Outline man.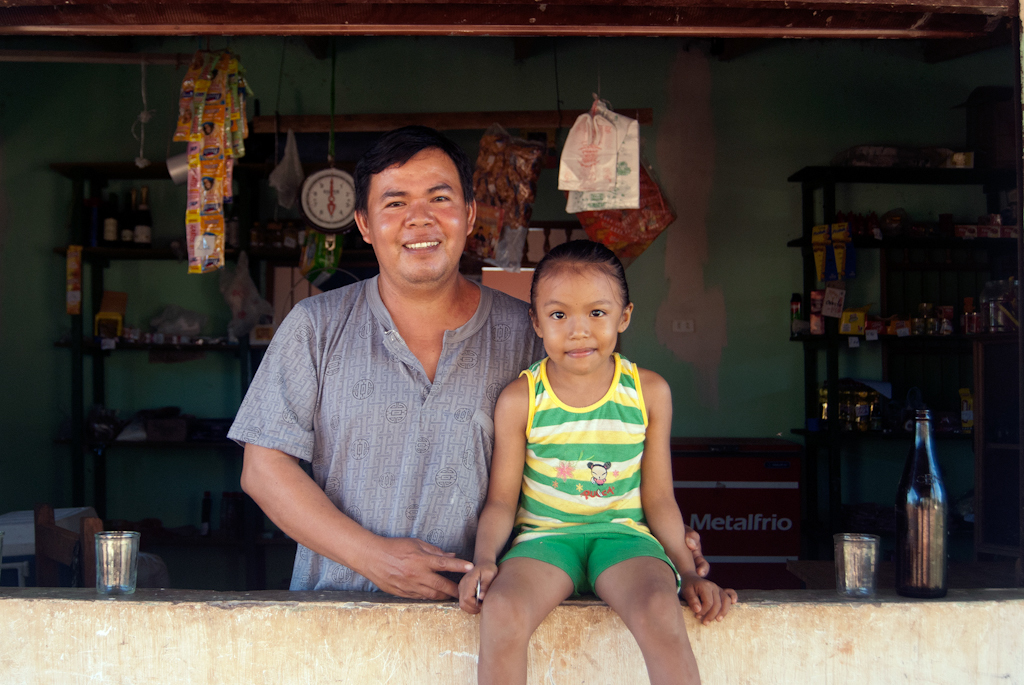
Outline: locate(232, 130, 544, 627).
